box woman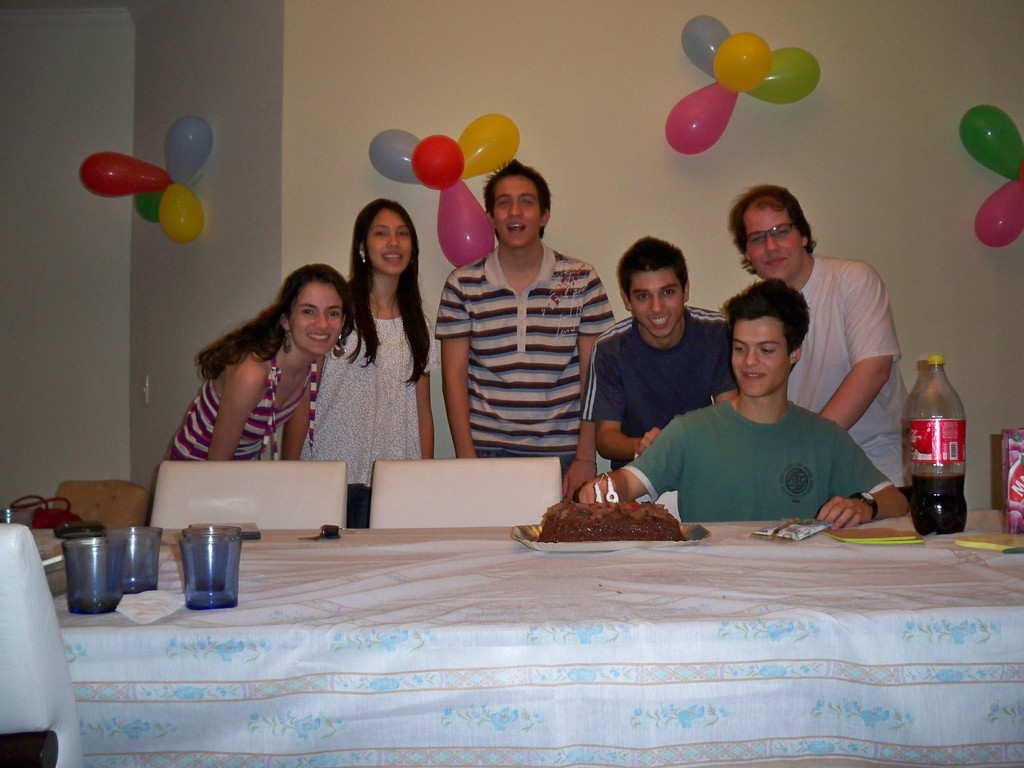
x1=291, y1=197, x2=441, y2=529
